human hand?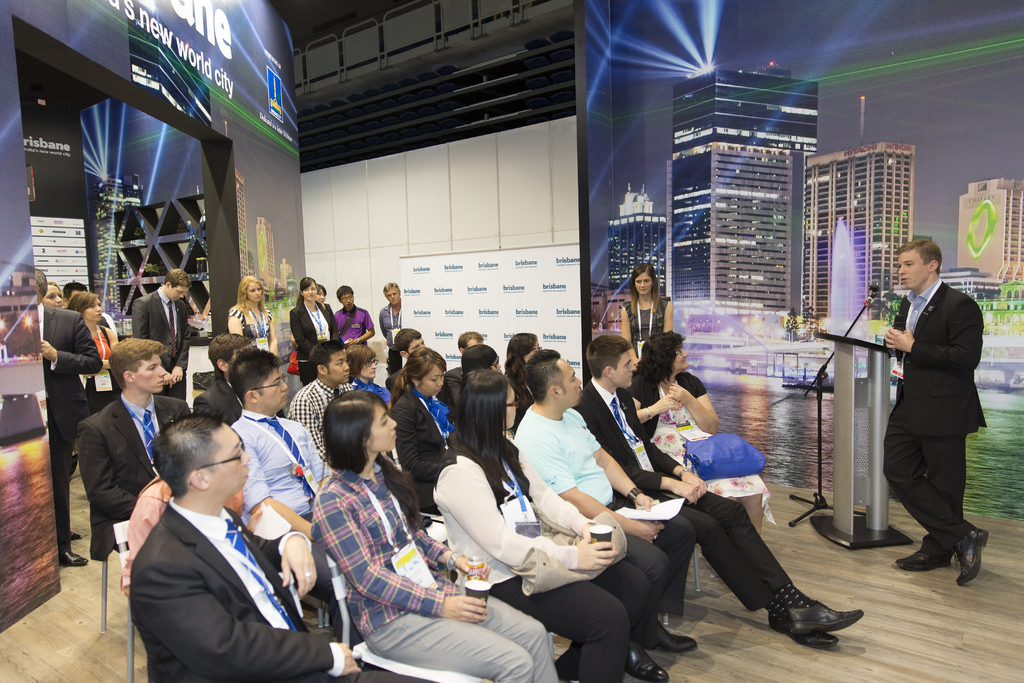
248 507 269 534
